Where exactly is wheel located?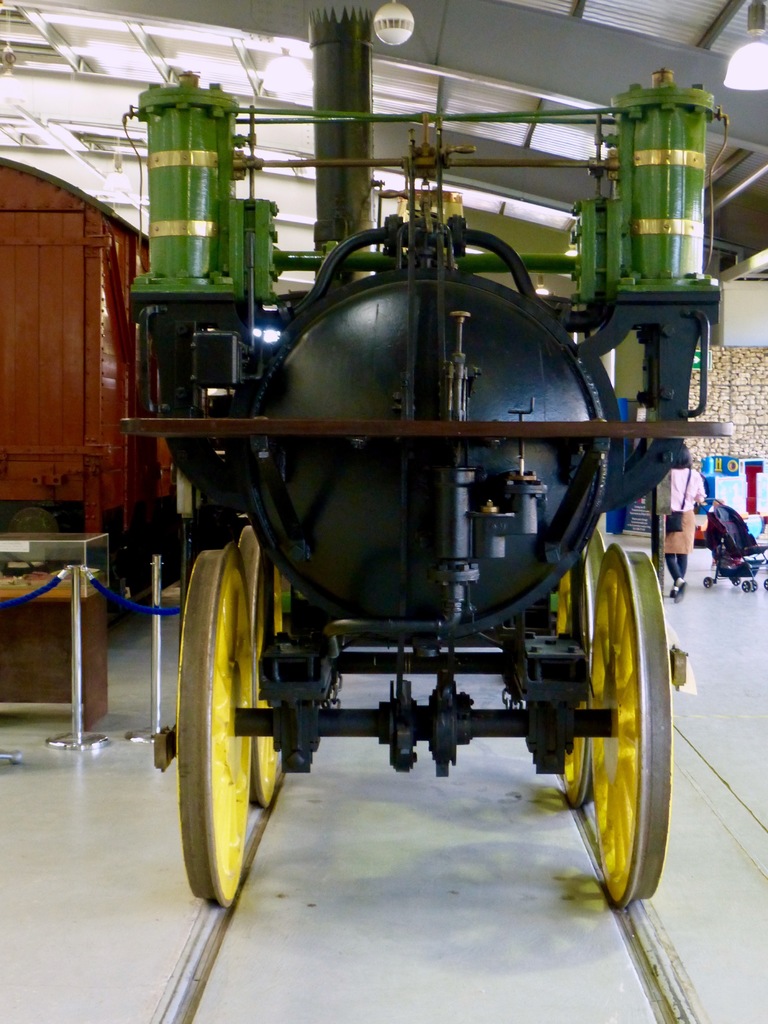
Its bounding box is locate(231, 531, 284, 816).
